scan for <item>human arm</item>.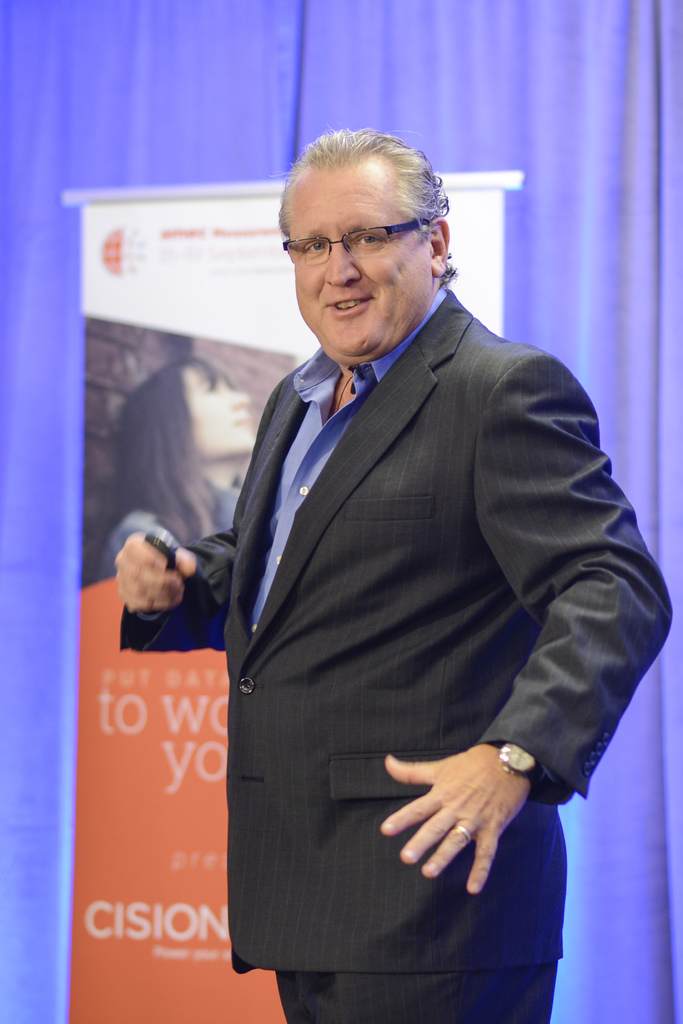
Scan result: (118, 522, 228, 659).
